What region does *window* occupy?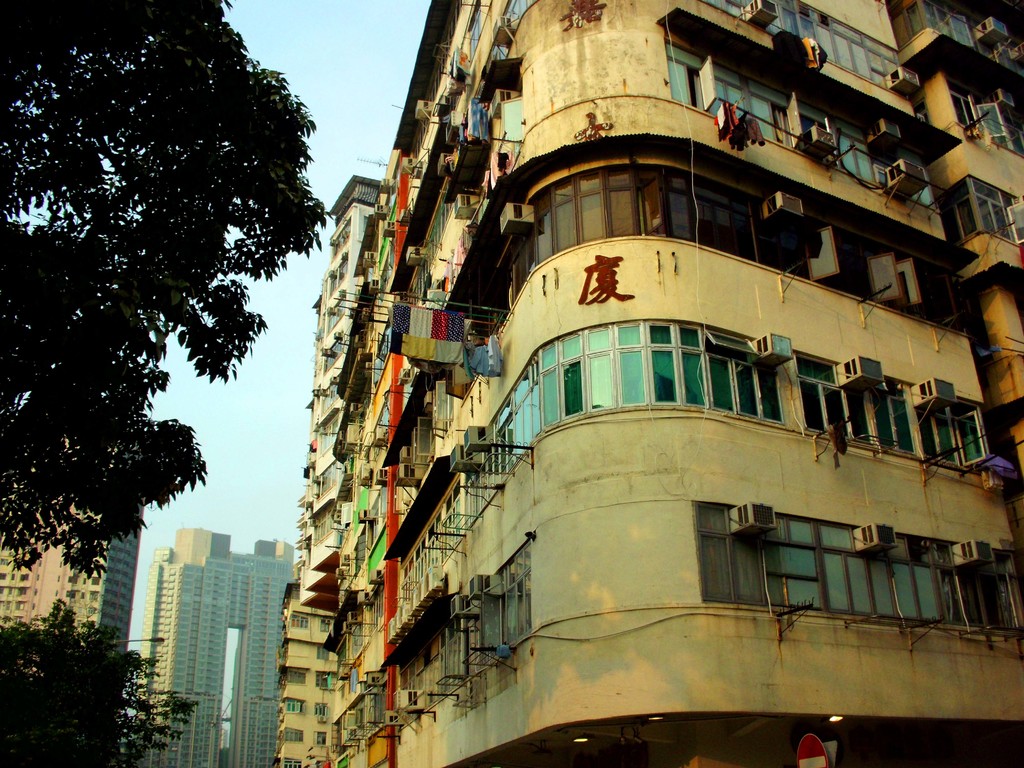
387:181:396:211.
